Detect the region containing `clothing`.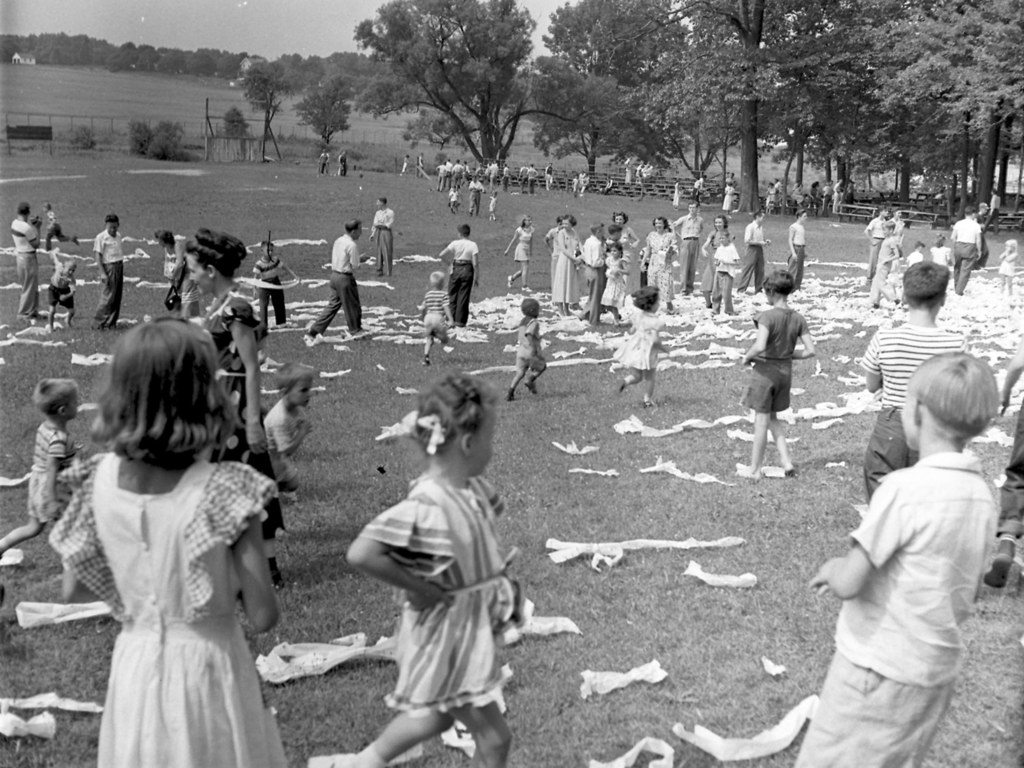
box(163, 241, 201, 304).
